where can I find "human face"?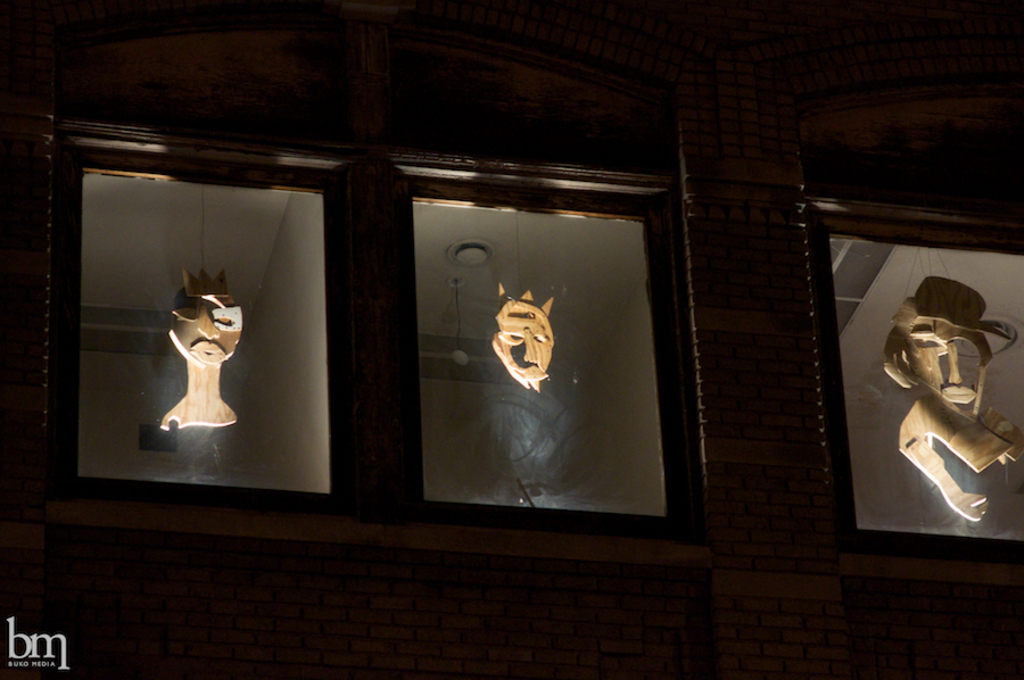
You can find it at detection(497, 301, 553, 385).
